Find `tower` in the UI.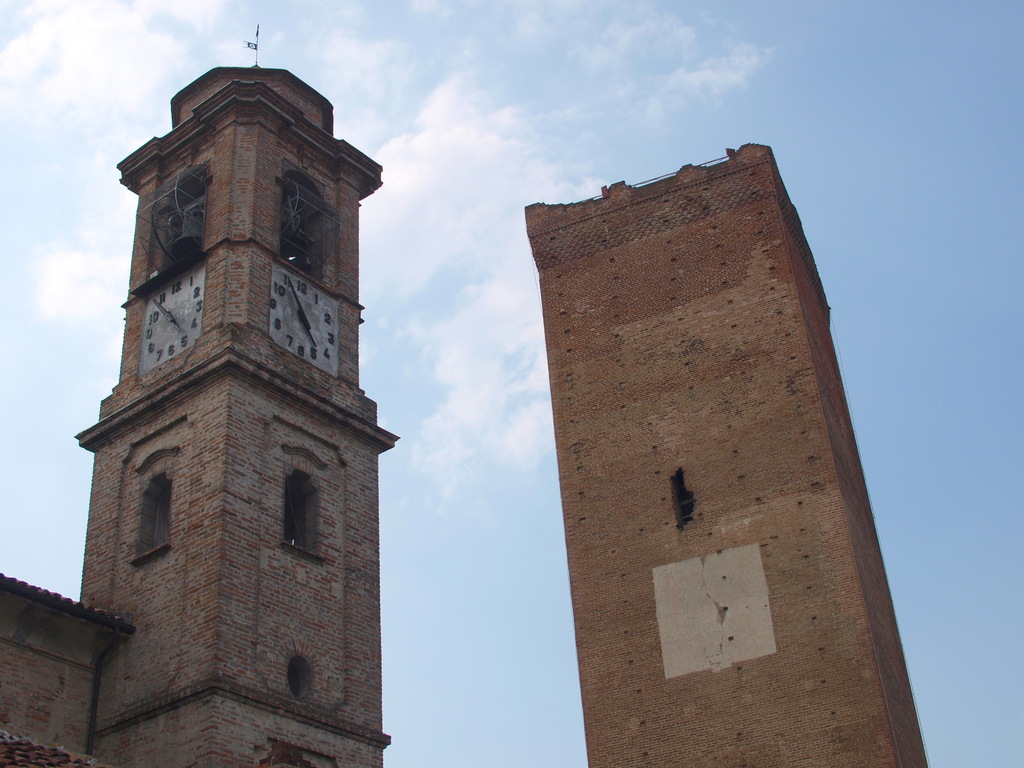
UI element at crop(75, 28, 397, 767).
